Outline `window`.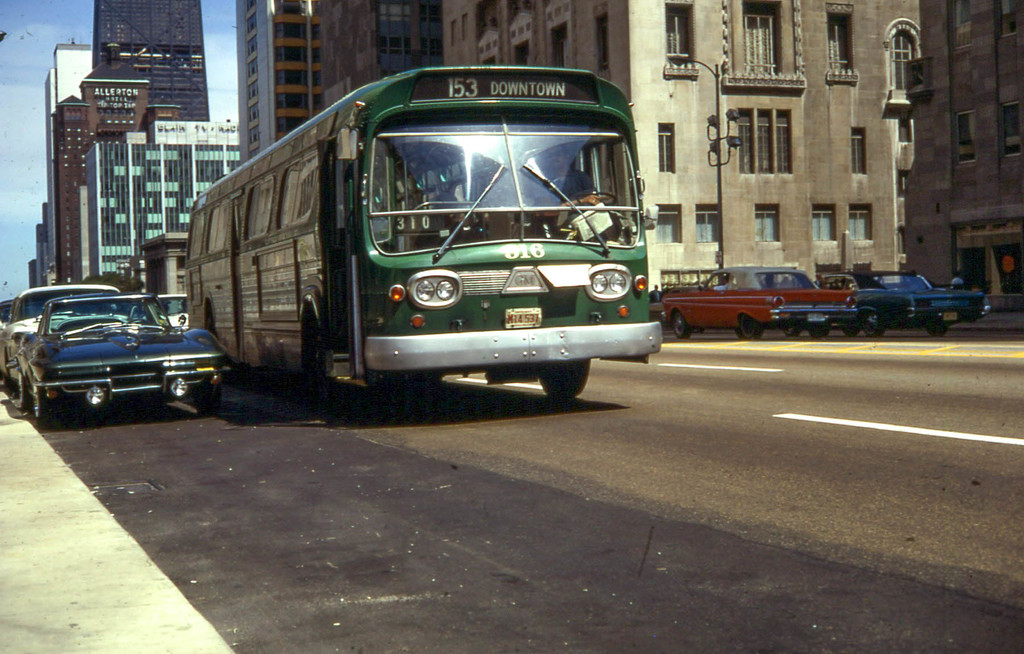
Outline: bbox=[958, 111, 974, 159].
